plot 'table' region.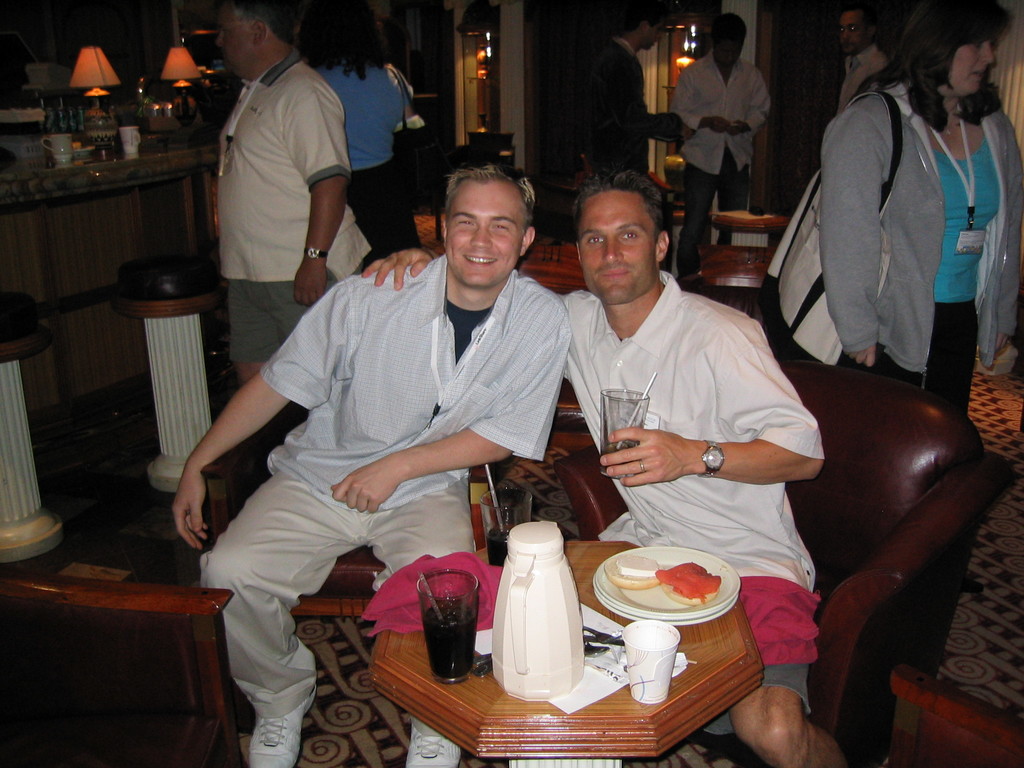
Plotted at bbox=[446, 506, 829, 765].
